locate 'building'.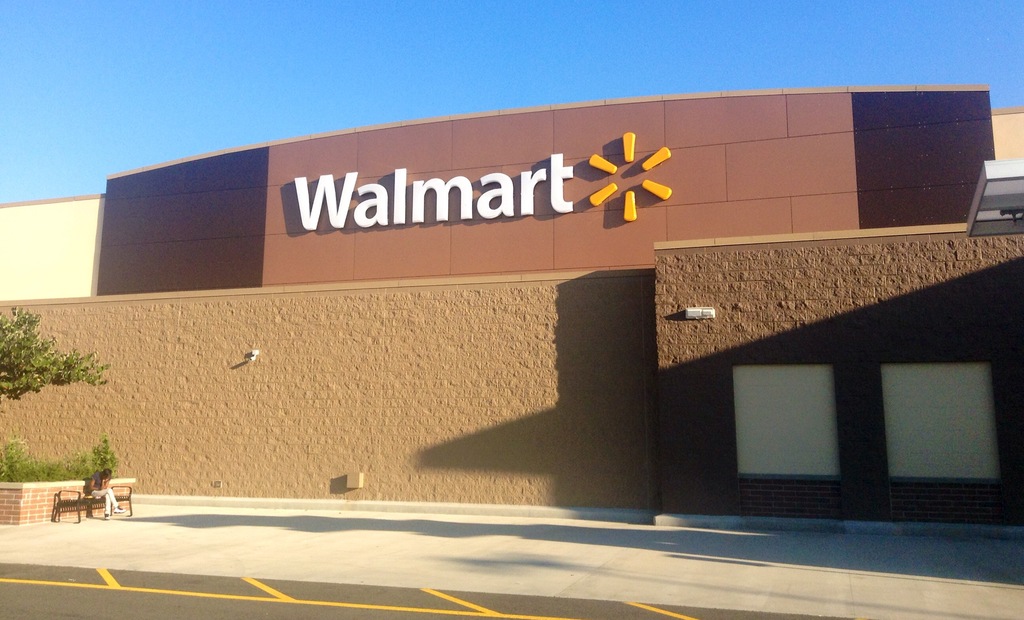
Bounding box: 0,87,1023,530.
